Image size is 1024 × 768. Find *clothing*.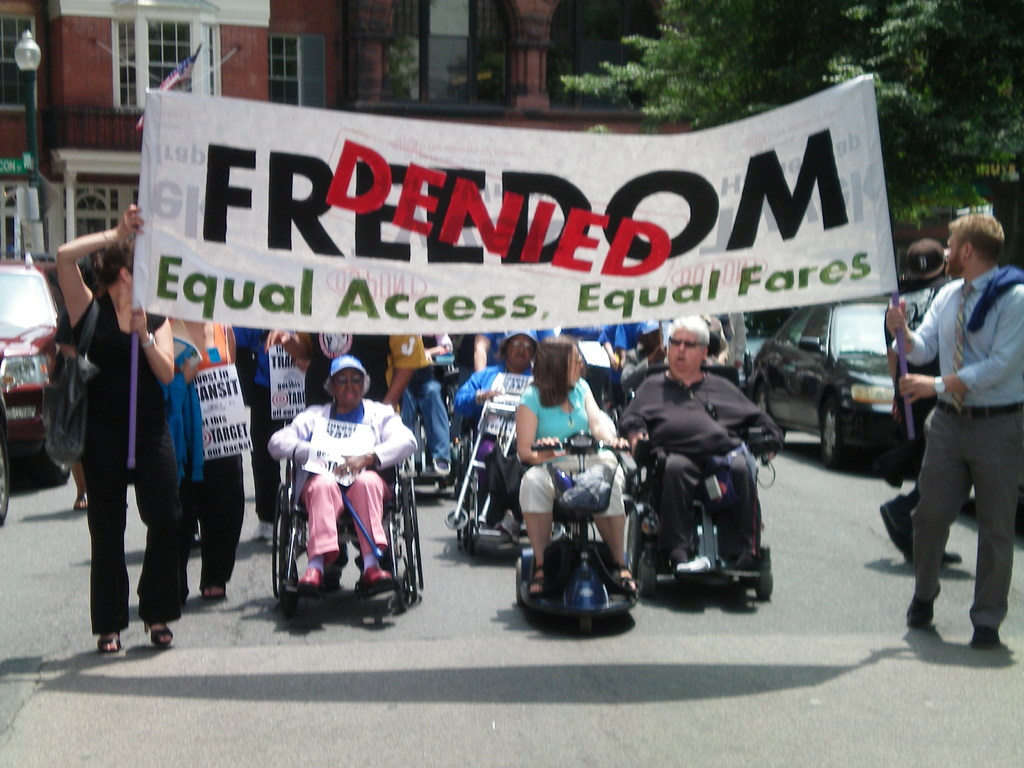
(456, 365, 525, 511).
